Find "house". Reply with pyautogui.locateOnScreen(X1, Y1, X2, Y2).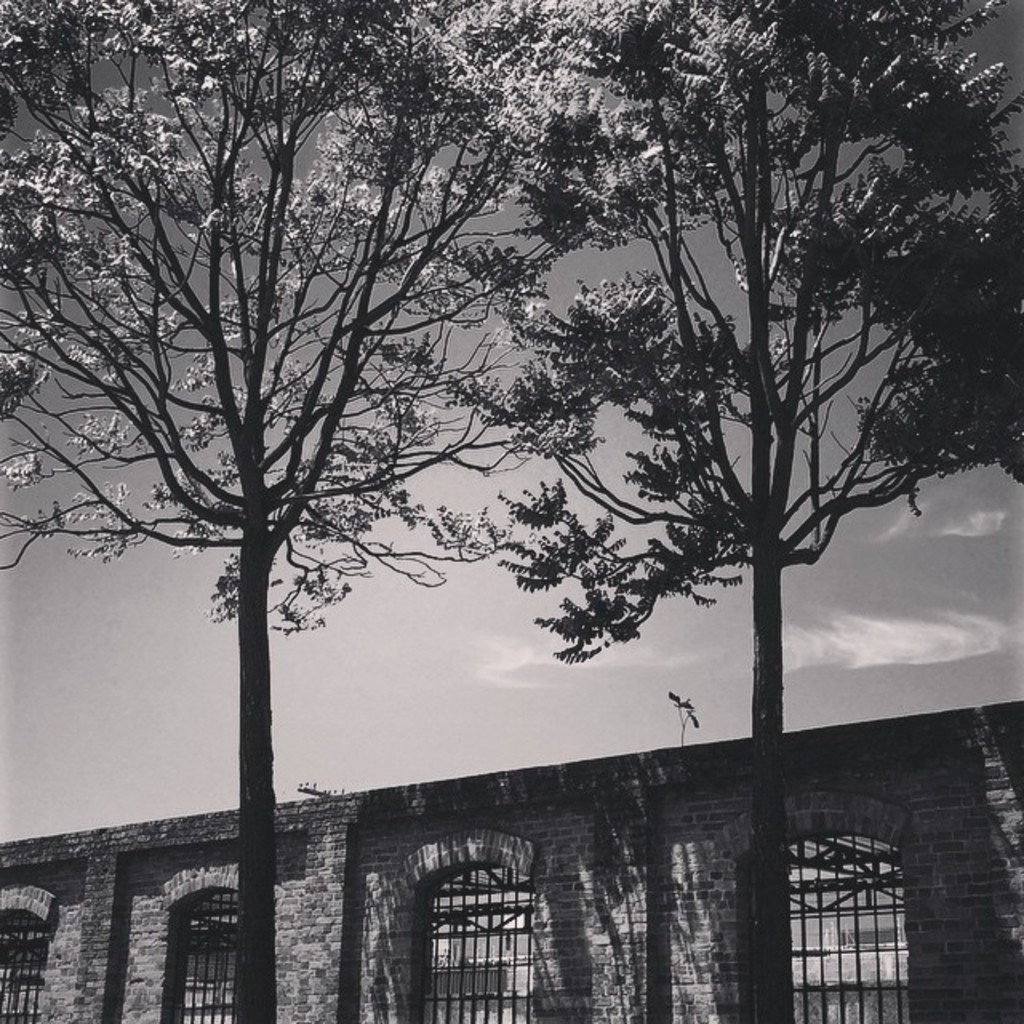
pyautogui.locateOnScreen(0, 691, 1022, 1022).
